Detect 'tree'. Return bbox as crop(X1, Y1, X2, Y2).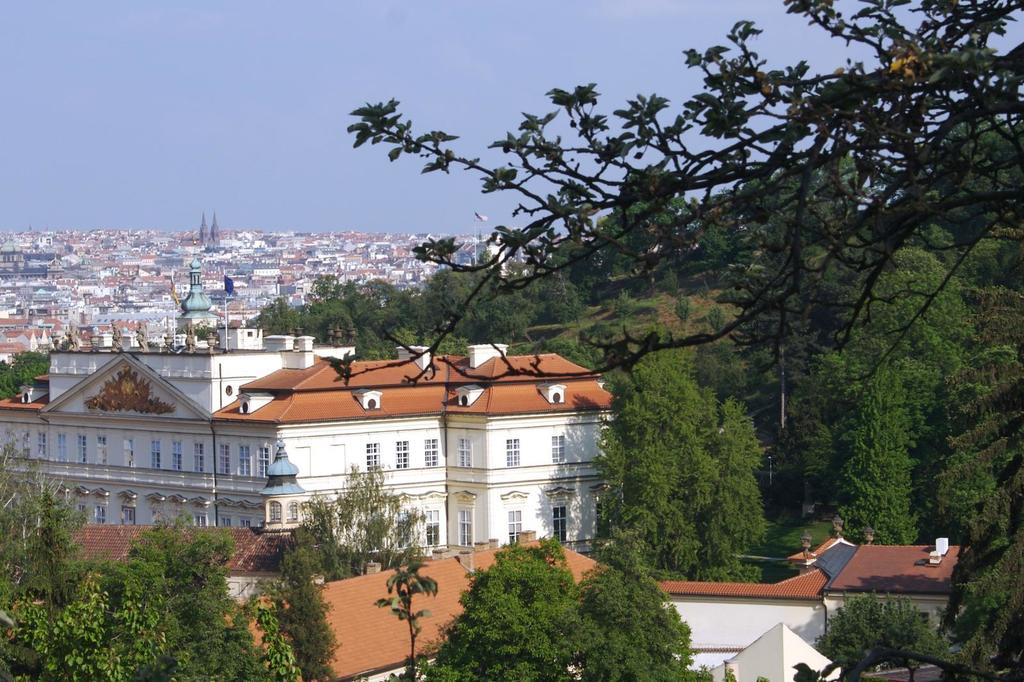
crop(602, 345, 788, 584).
